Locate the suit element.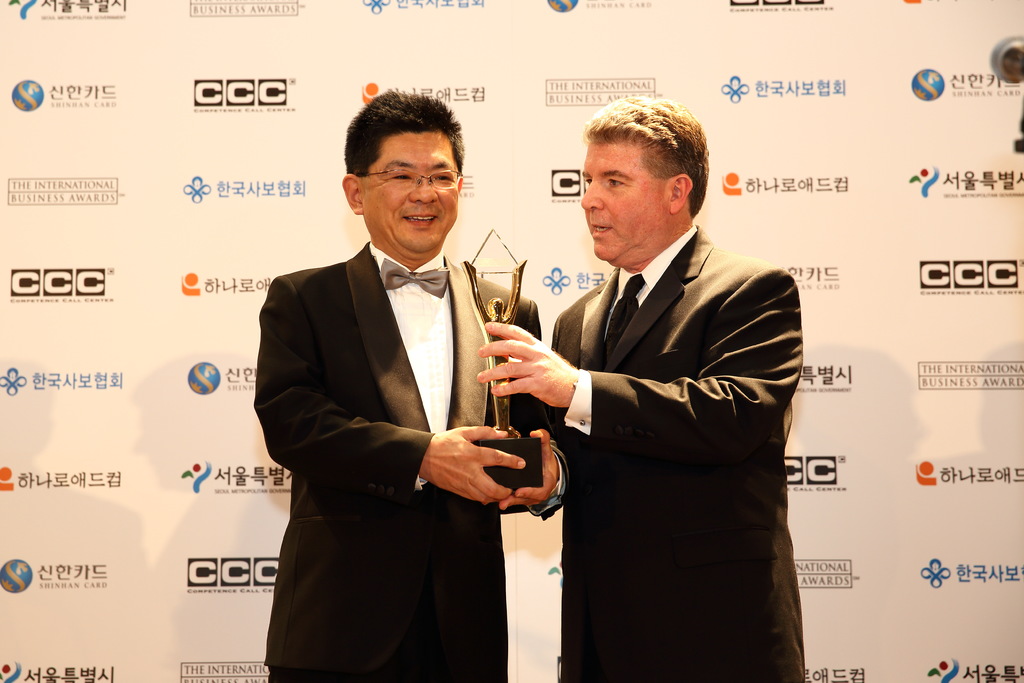
Element bbox: 538, 222, 804, 682.
